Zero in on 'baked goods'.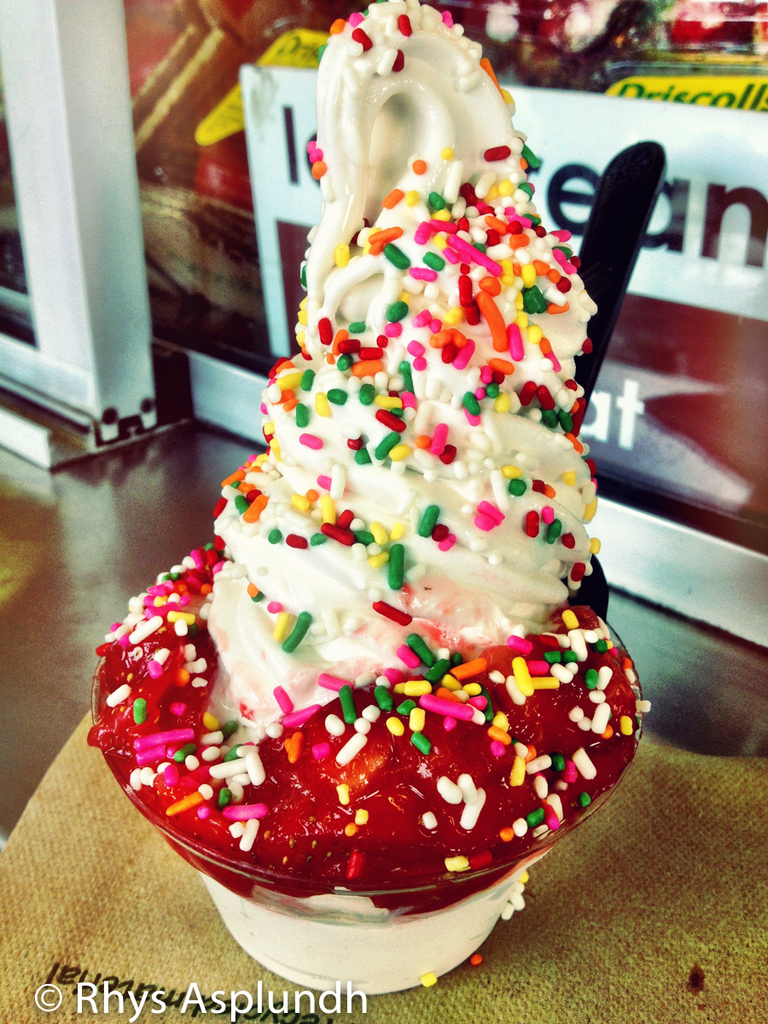
Zeroed in: <bbox>113, 133, 638, 1006</bbox>.
